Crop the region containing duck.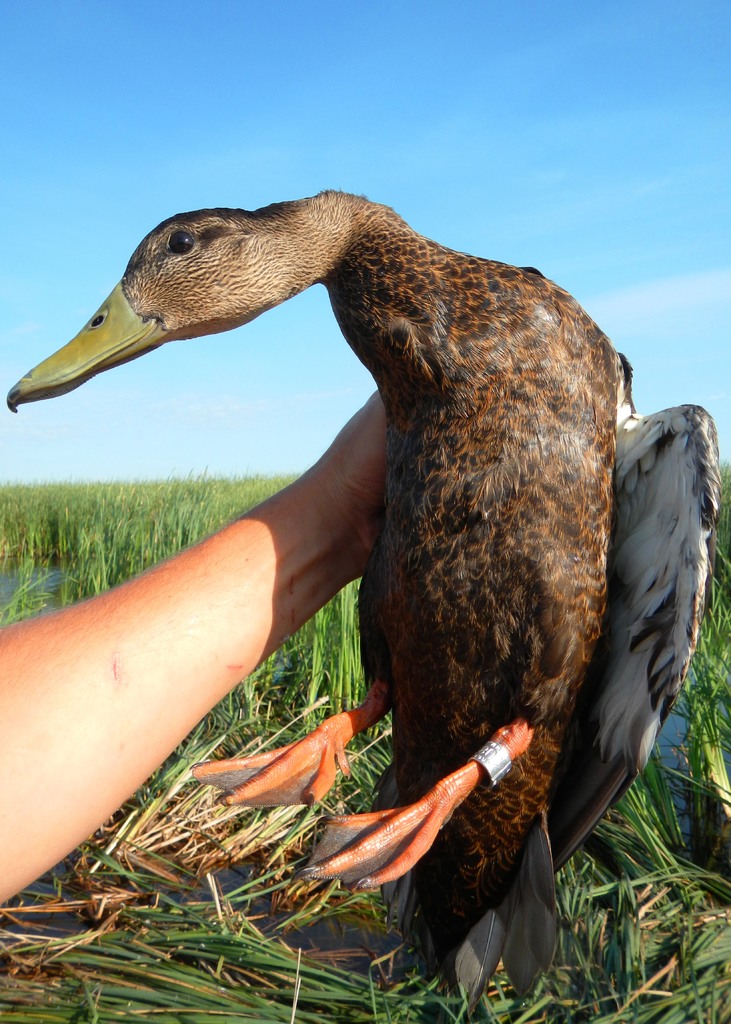
Crop region: bbox=(19, 192, 690, 918).
